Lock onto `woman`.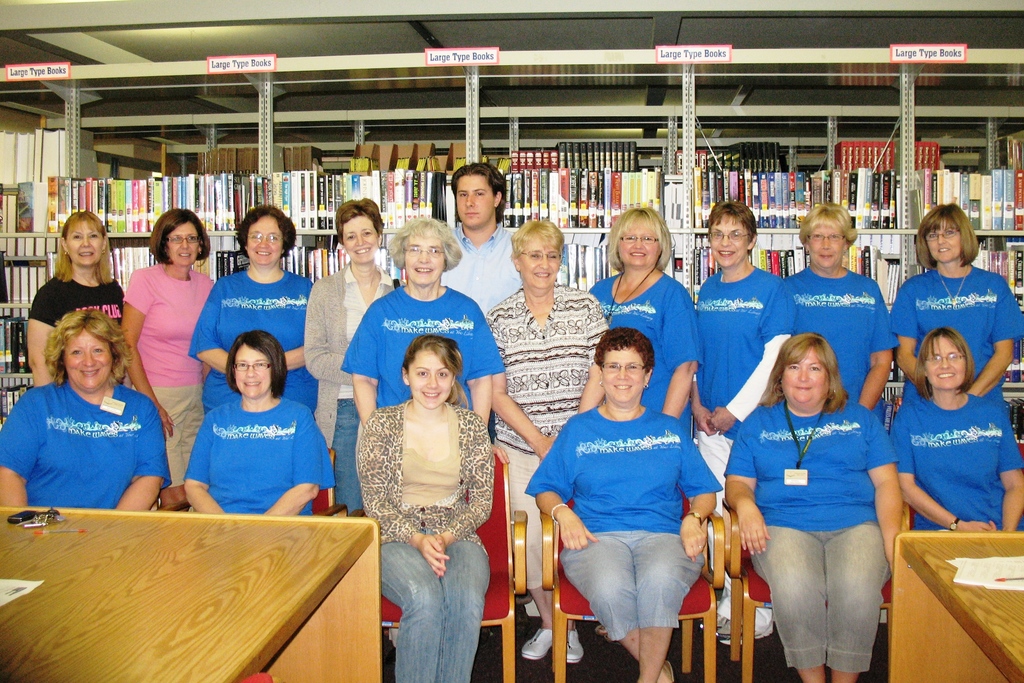
Locked: 777, 209, 906, 427.
